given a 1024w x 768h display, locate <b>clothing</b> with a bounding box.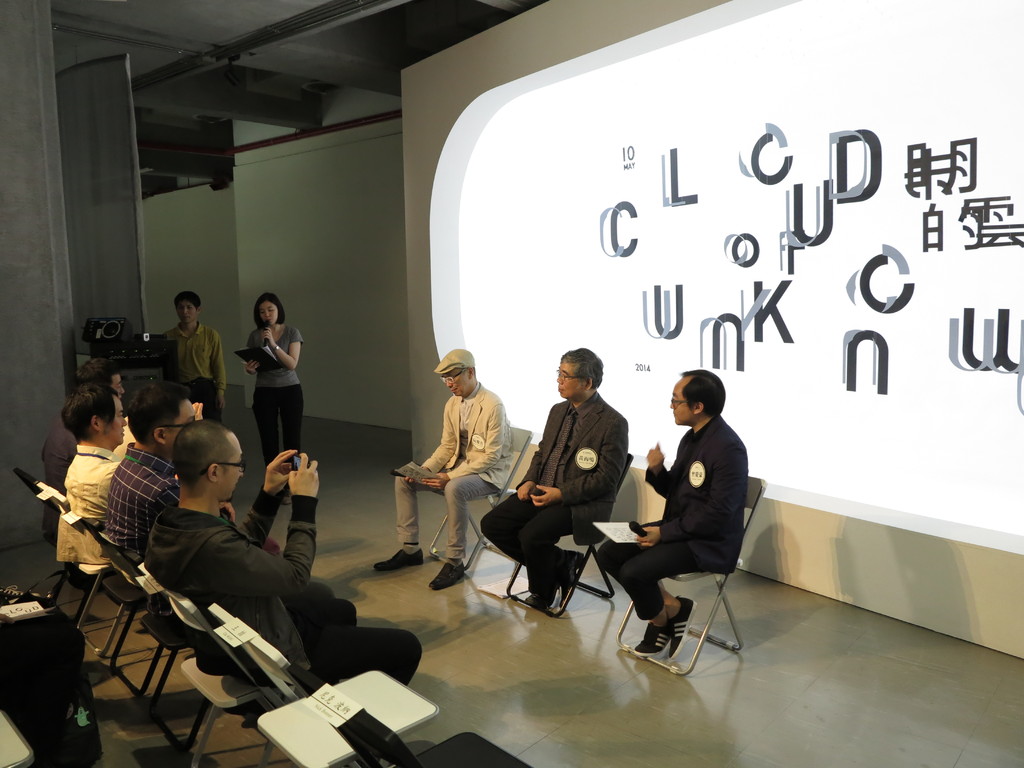
Located: x1=52 y1=442 x2=123 y2=595.
